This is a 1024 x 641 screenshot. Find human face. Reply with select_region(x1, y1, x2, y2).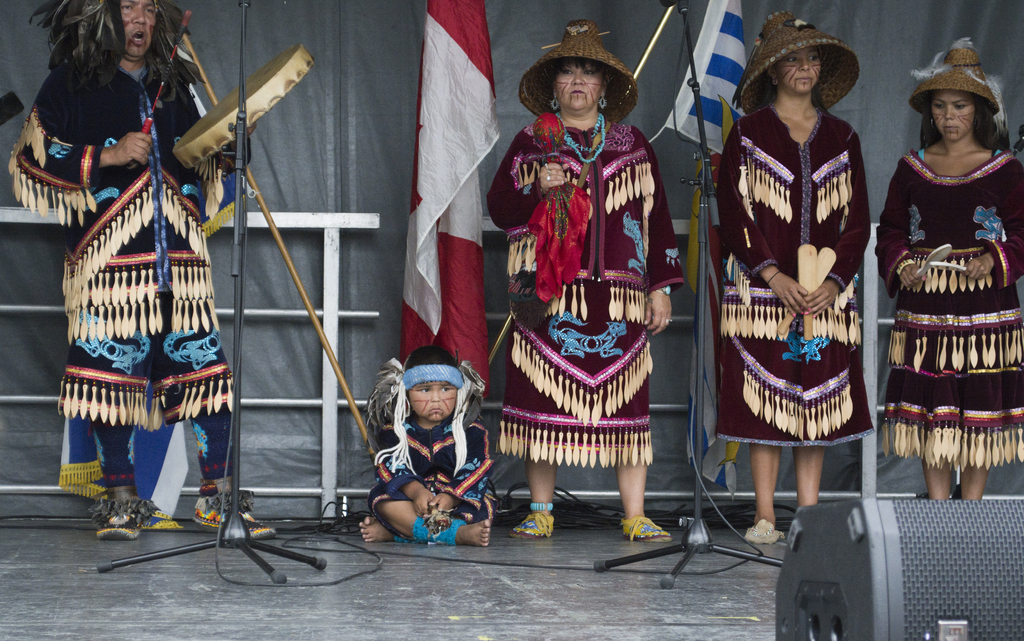
select_region(931, 90, 974, 142).
